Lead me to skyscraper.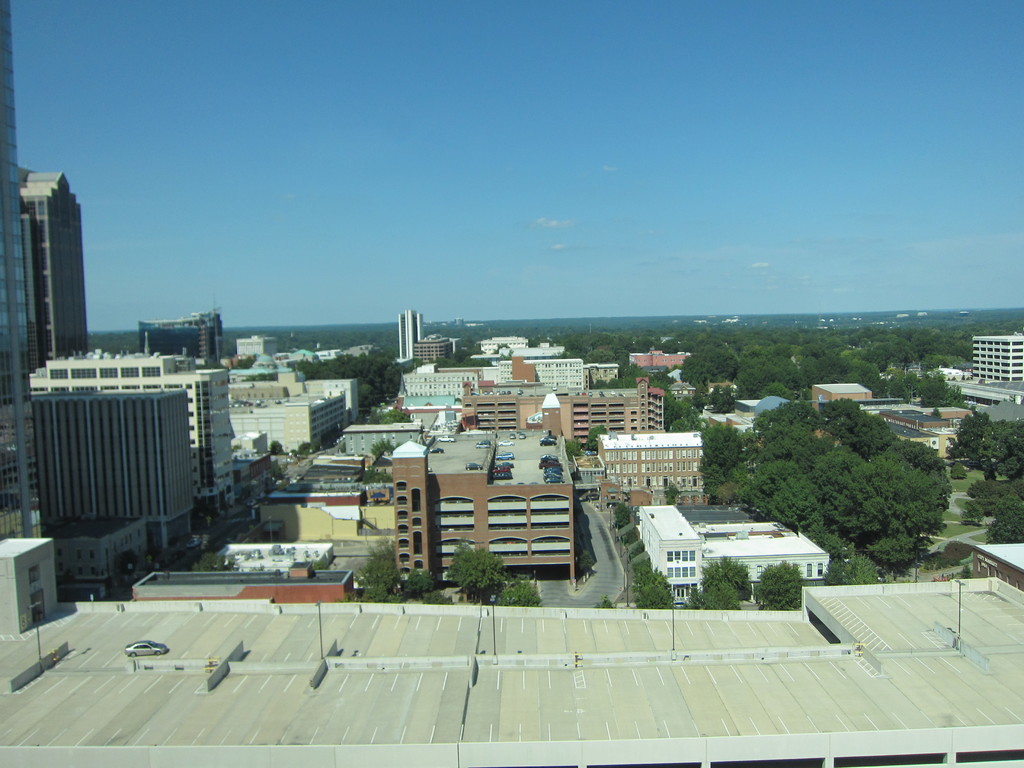
Lead to bbox=[0, 161, 104, 376].
